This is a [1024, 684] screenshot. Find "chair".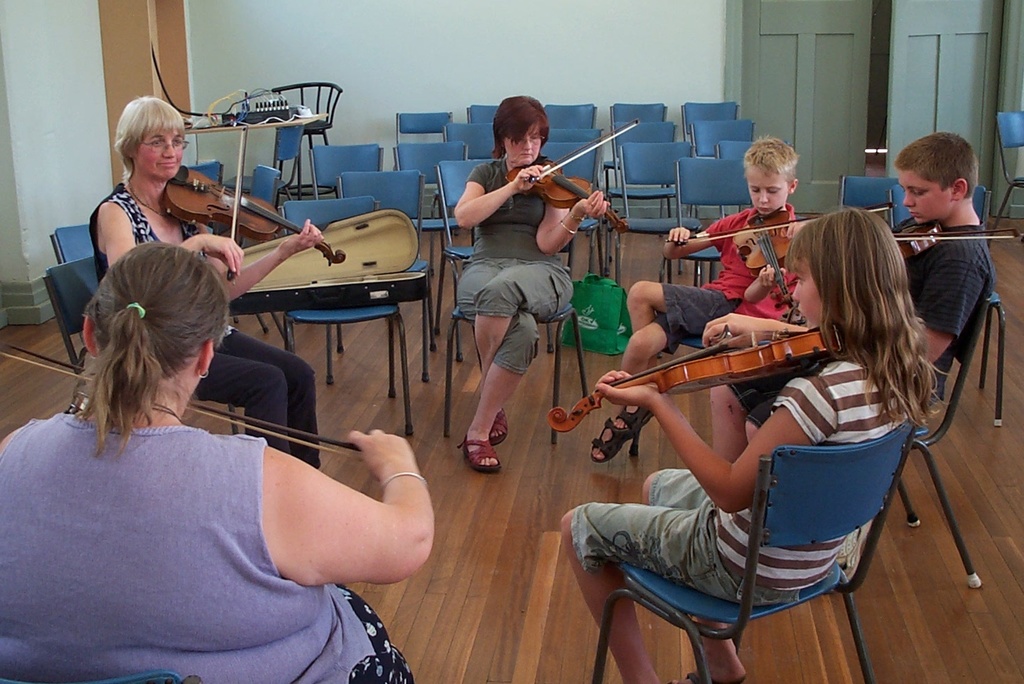
Bounding box: box=[989, 109, 1023, 246].
